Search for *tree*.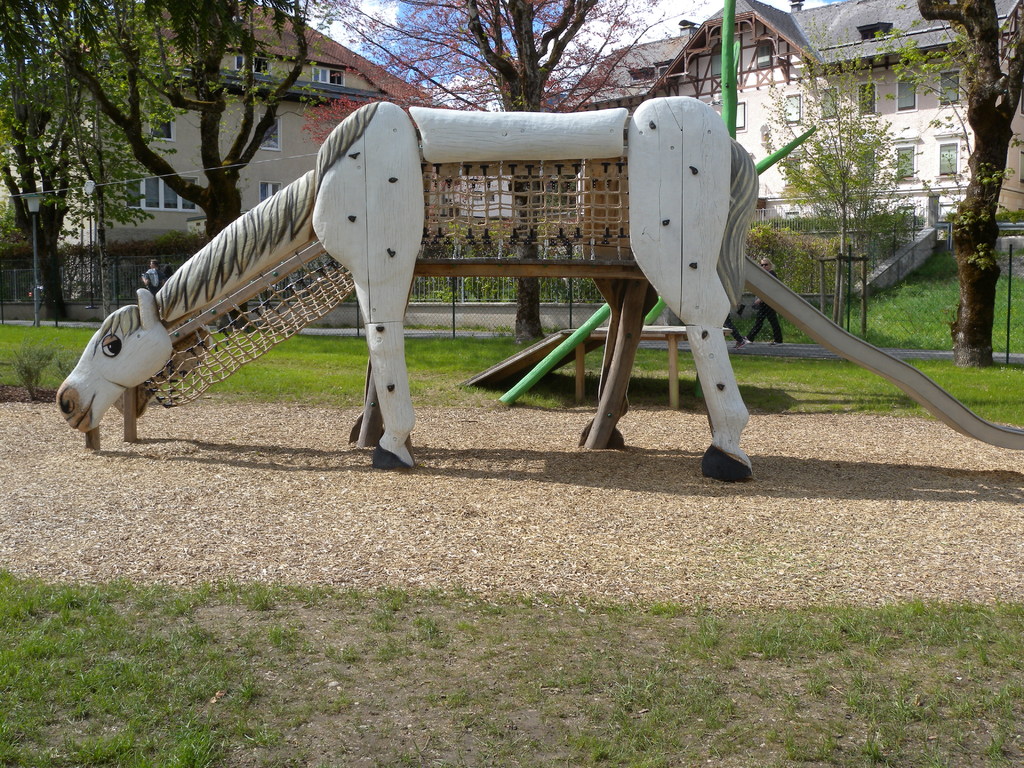
Found at l=309, t=0, r=708, b=341.
